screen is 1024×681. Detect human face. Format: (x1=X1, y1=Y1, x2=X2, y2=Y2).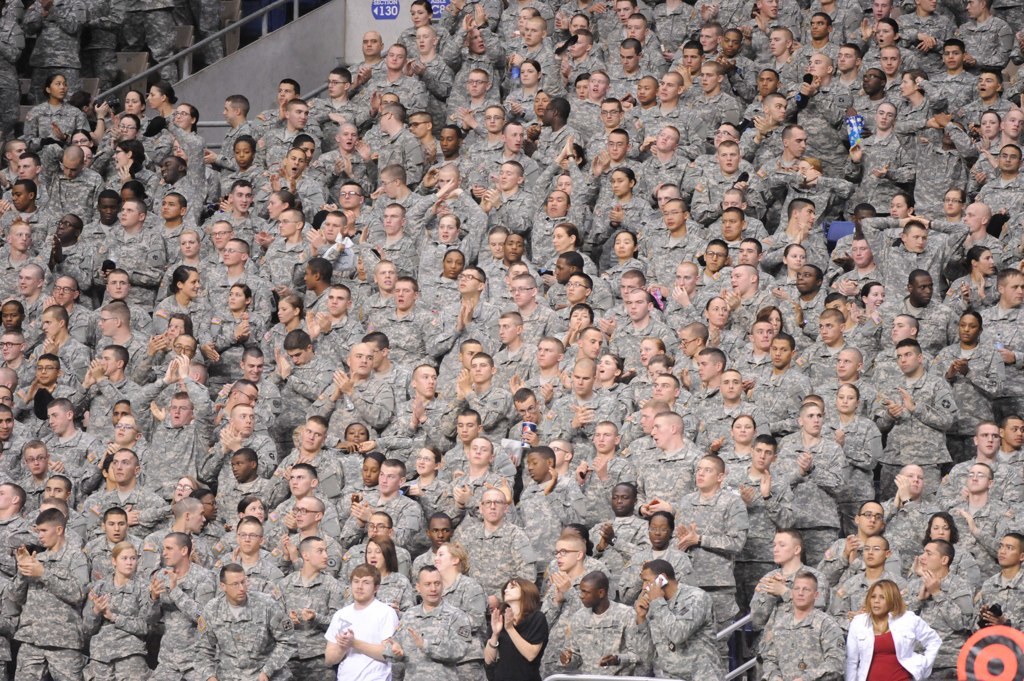
(x1=760, y1=0, x2=780, y2=19).
